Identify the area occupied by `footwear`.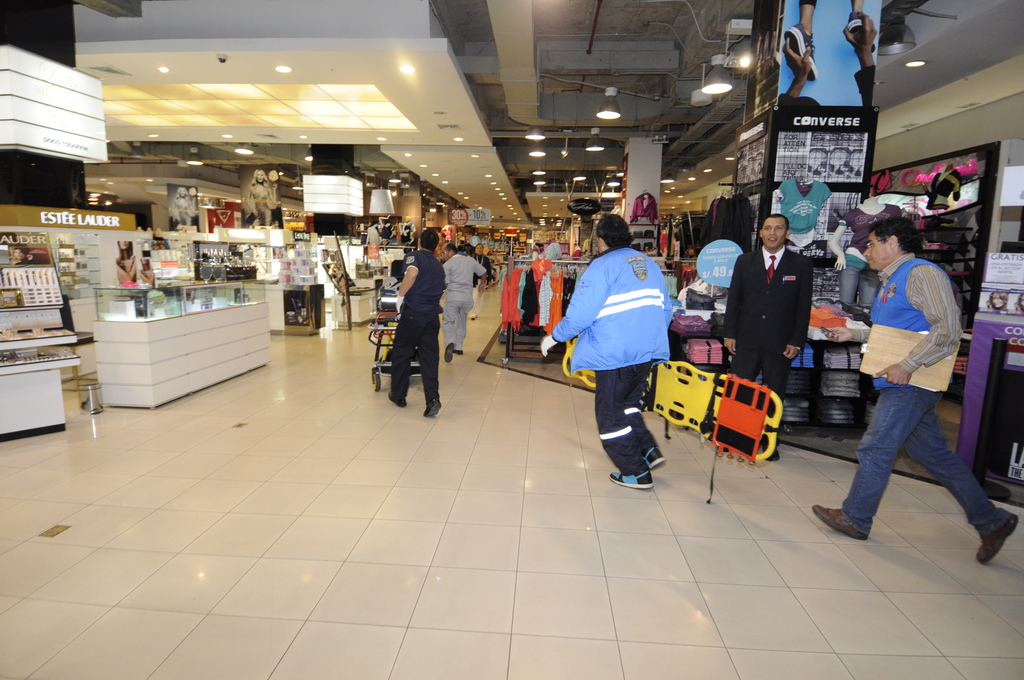
Area: [left=445, top=340, right=452, bottom=359].
